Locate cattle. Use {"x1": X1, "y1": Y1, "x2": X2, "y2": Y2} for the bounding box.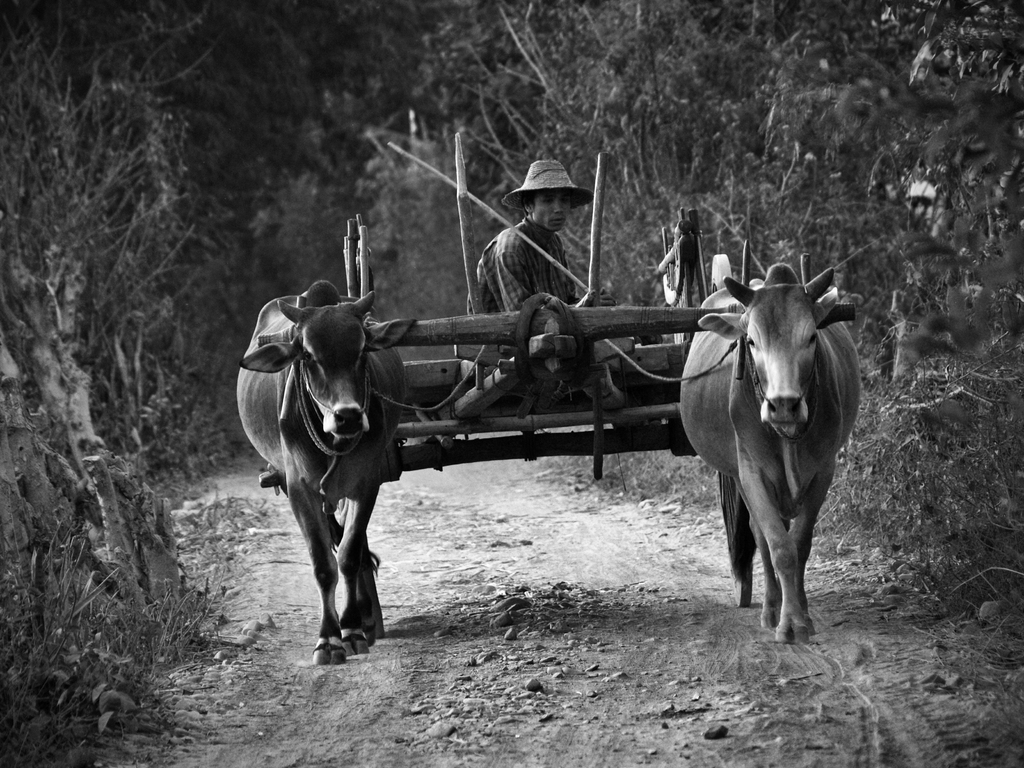
{"x1": 234, "y1": 278, "x2": 403, "y2": 668}.
